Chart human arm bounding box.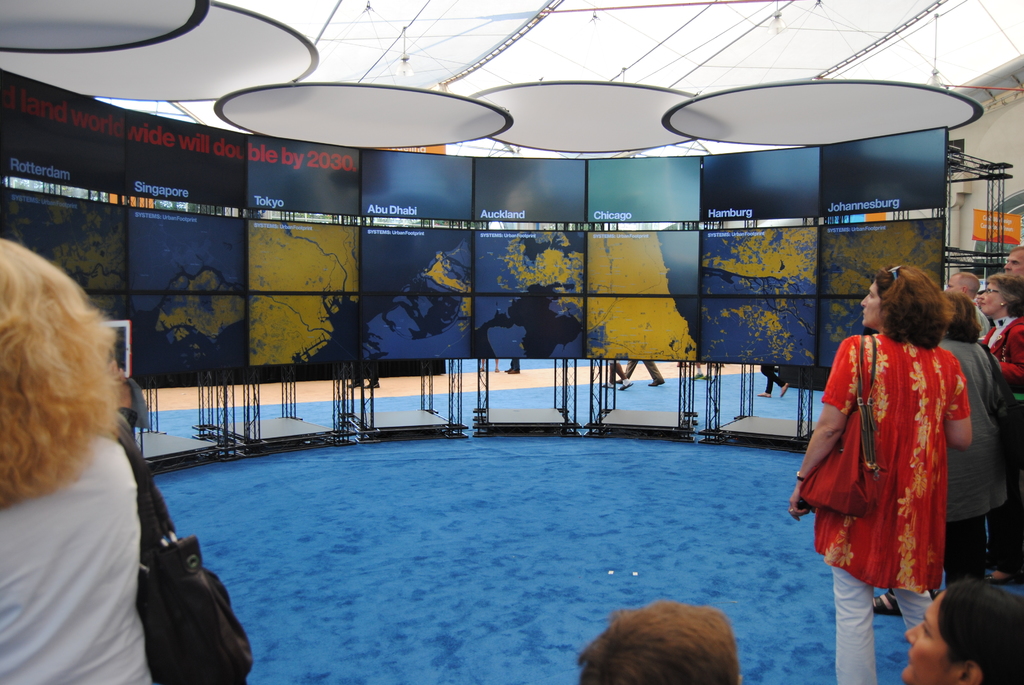
Charted: bbox=[989, 322, 1023, 393].
